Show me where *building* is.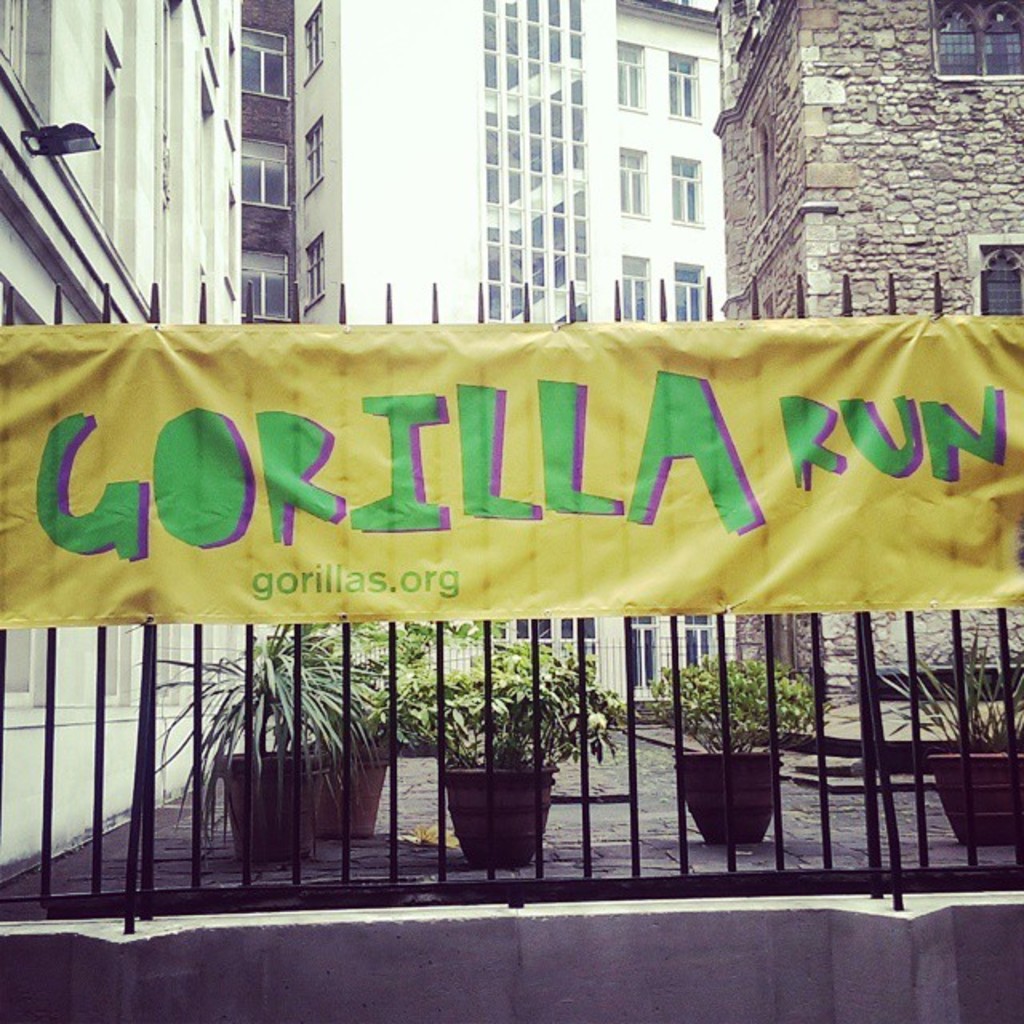
*building* is at bbox(291, 0, 726, 725).
